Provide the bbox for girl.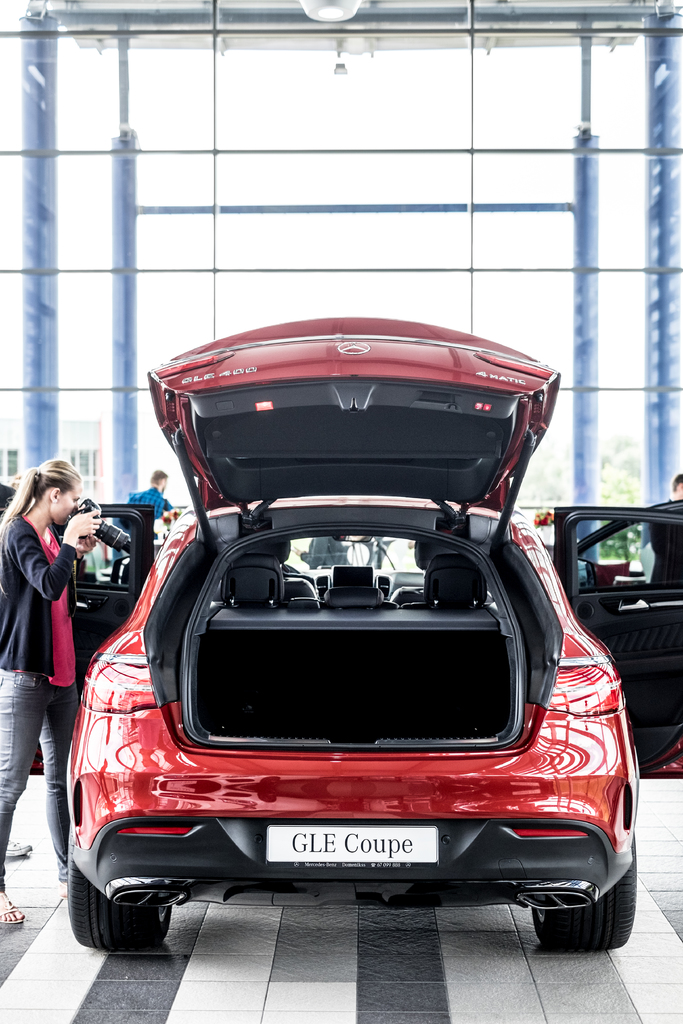
crop(0, 460, 97, 931).
